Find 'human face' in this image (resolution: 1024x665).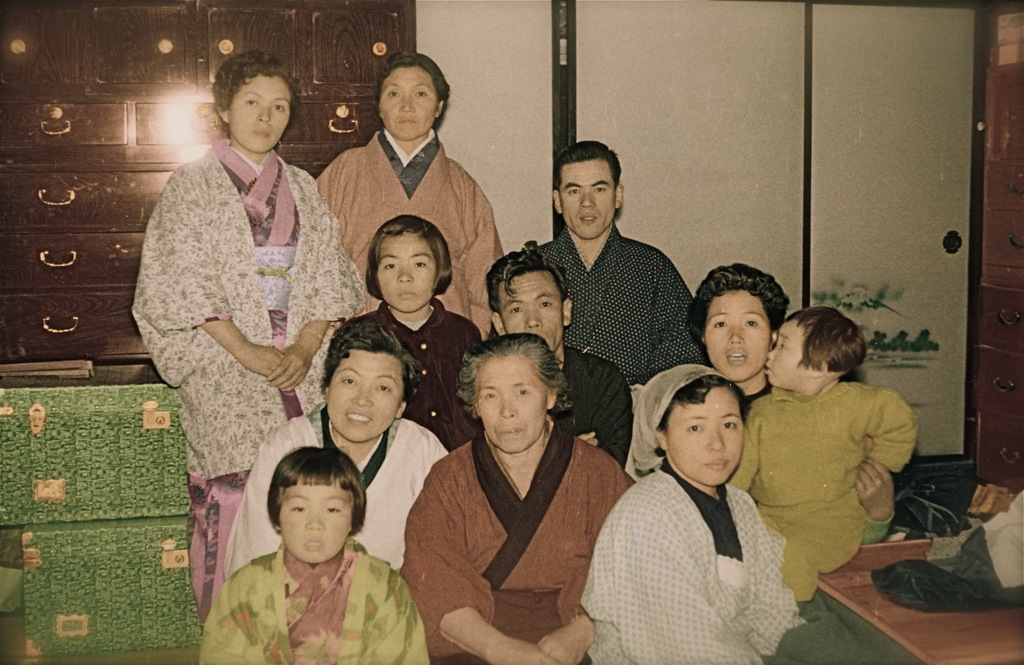
BBox(707, 293, 770, 374).
